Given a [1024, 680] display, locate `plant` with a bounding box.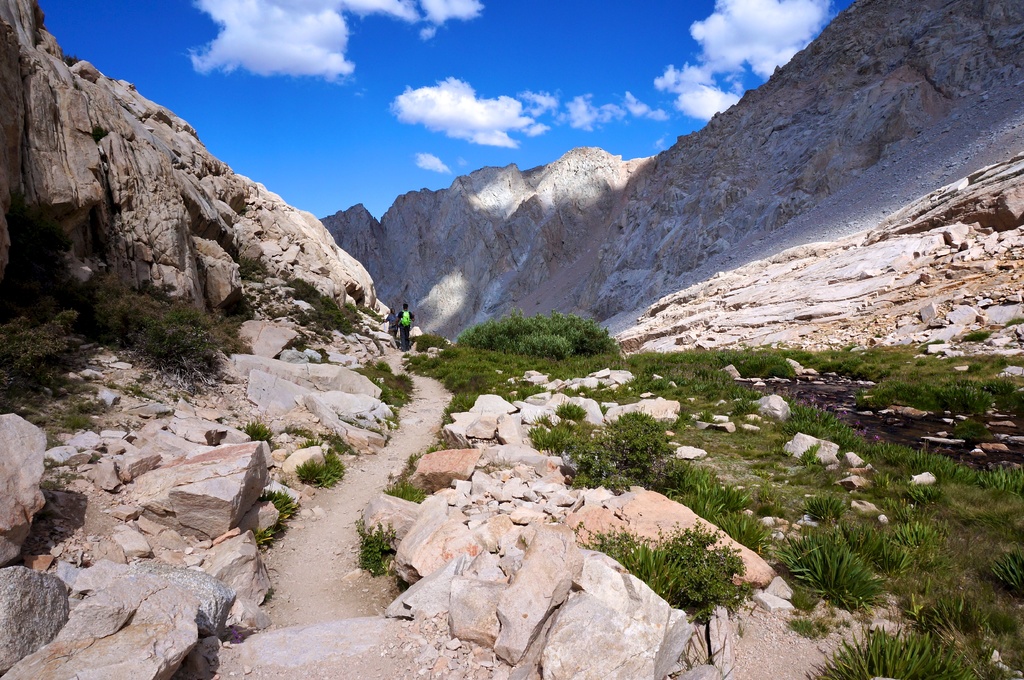
Located: {"x1": 812, "y1": 337, "x2": 860, "y2": 378}.
